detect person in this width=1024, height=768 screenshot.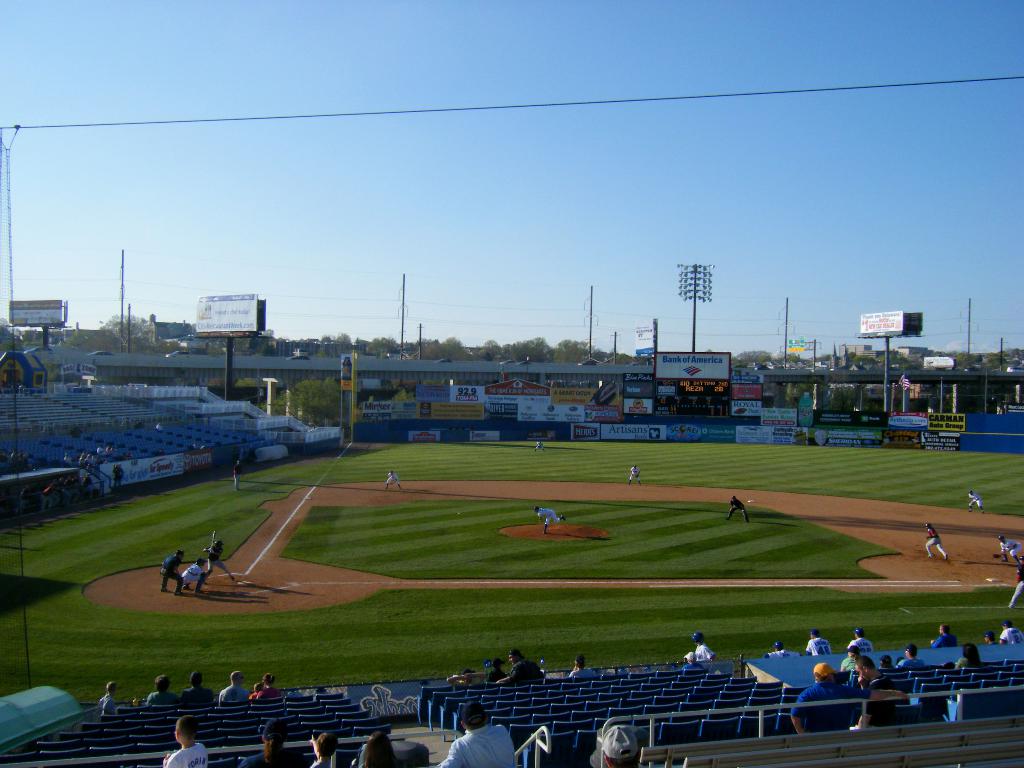
Detection: [355, 732, 402, 767].
